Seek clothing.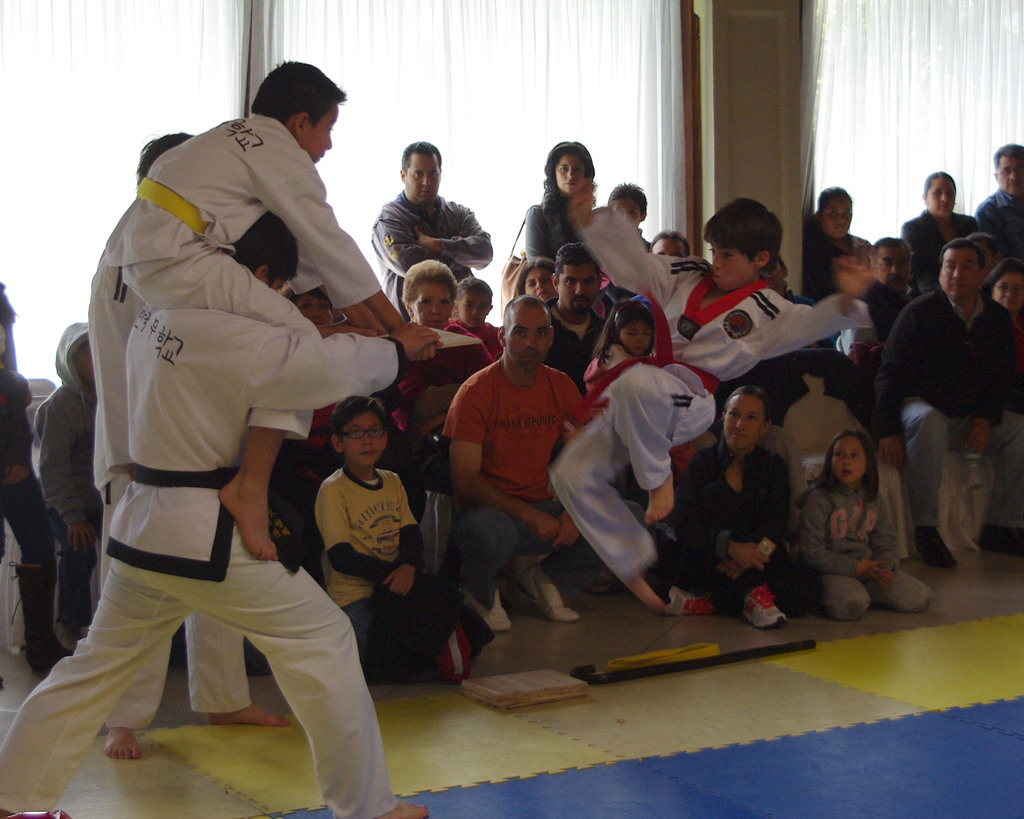
box=[38, 377, 97, 619].
